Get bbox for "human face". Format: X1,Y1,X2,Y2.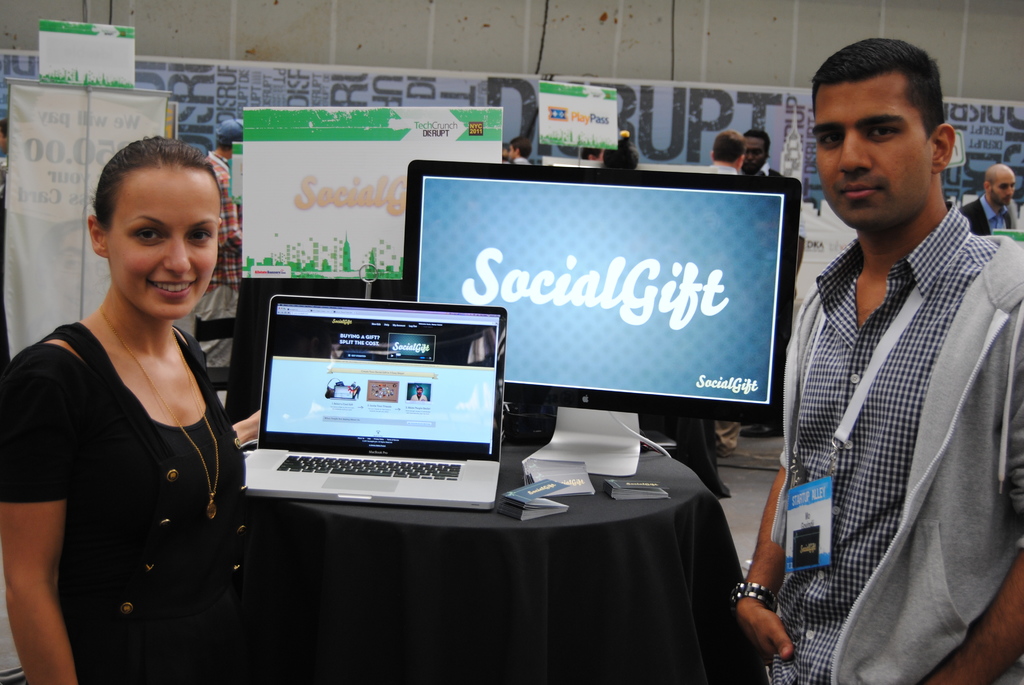
748,139,766,170.
